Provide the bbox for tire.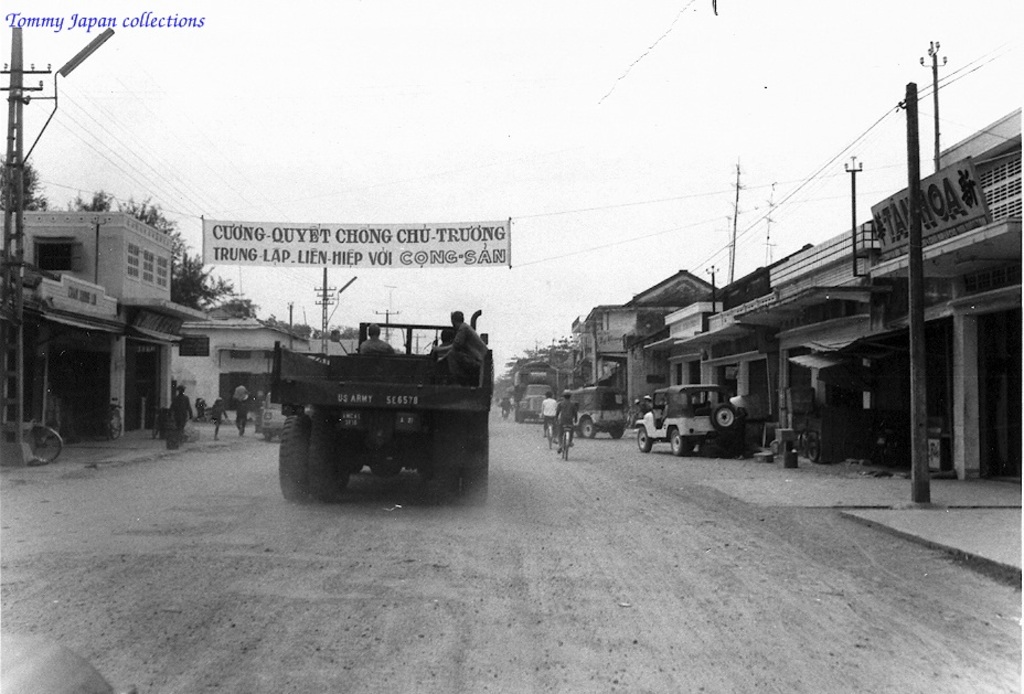
left=309, top=425, right=338, bottom=500.
